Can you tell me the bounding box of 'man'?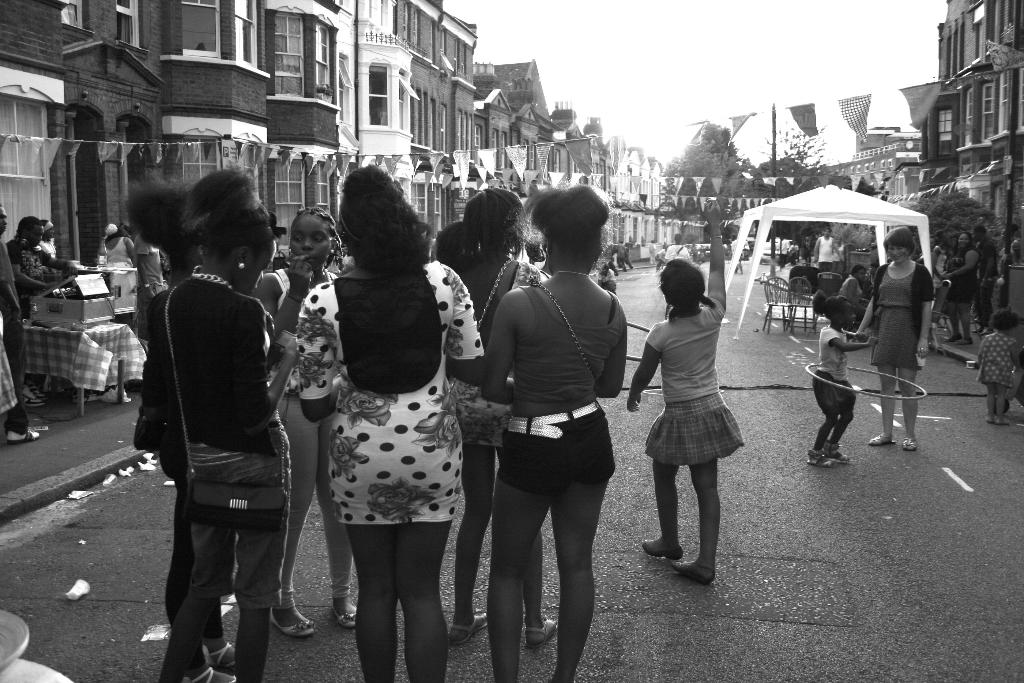
Rect(127, 183, 313, 678).
